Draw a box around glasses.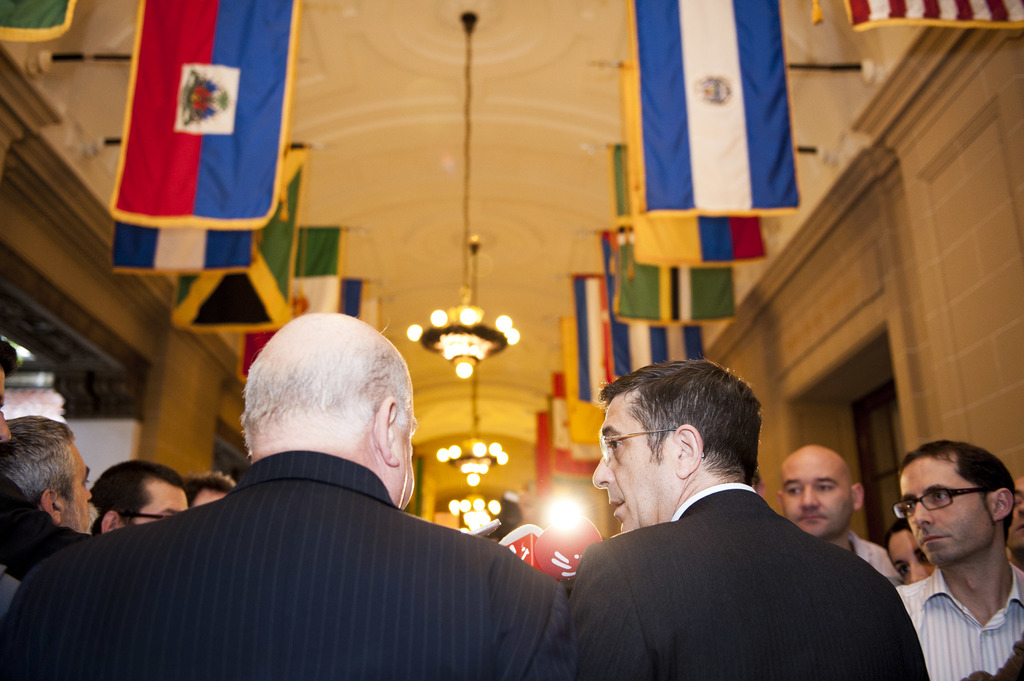
left=593, top=434, right=704, bottom=469.
